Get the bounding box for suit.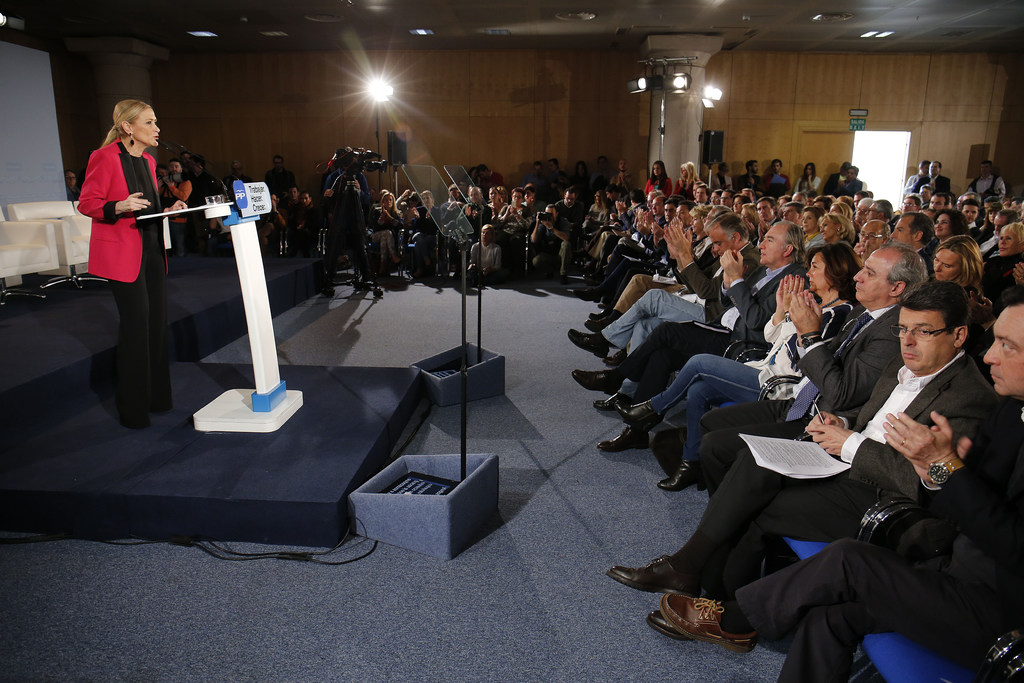
crop(652, 235, 716, 283).
